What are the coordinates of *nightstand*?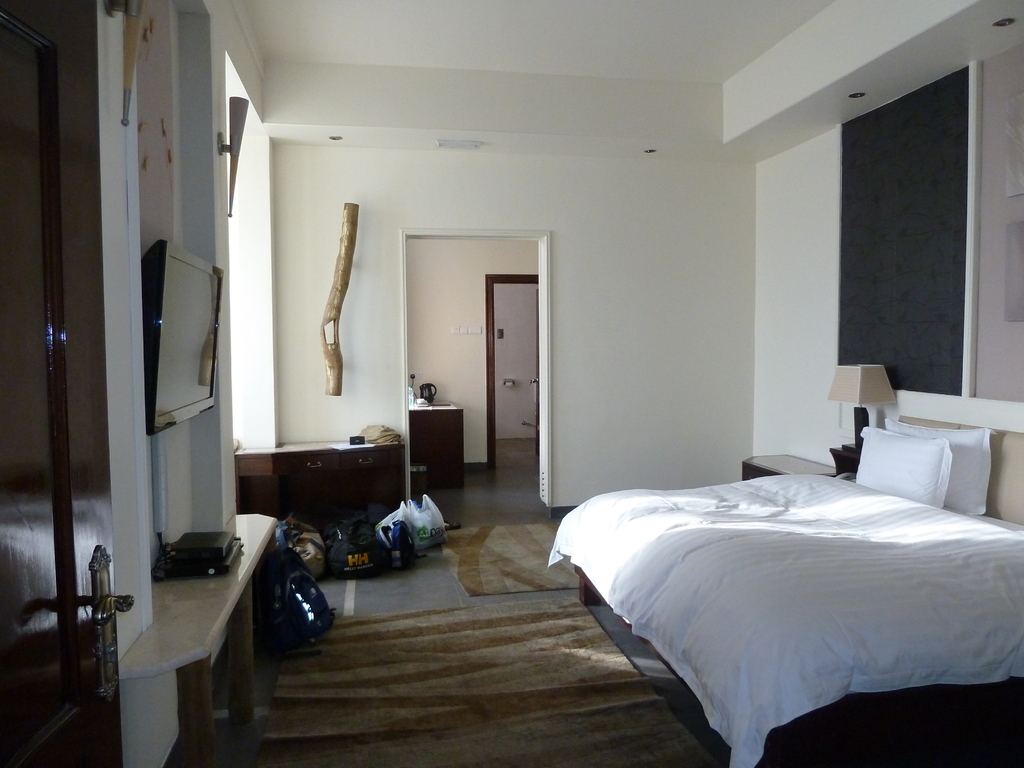
box=[394, 396, 472, 500].
